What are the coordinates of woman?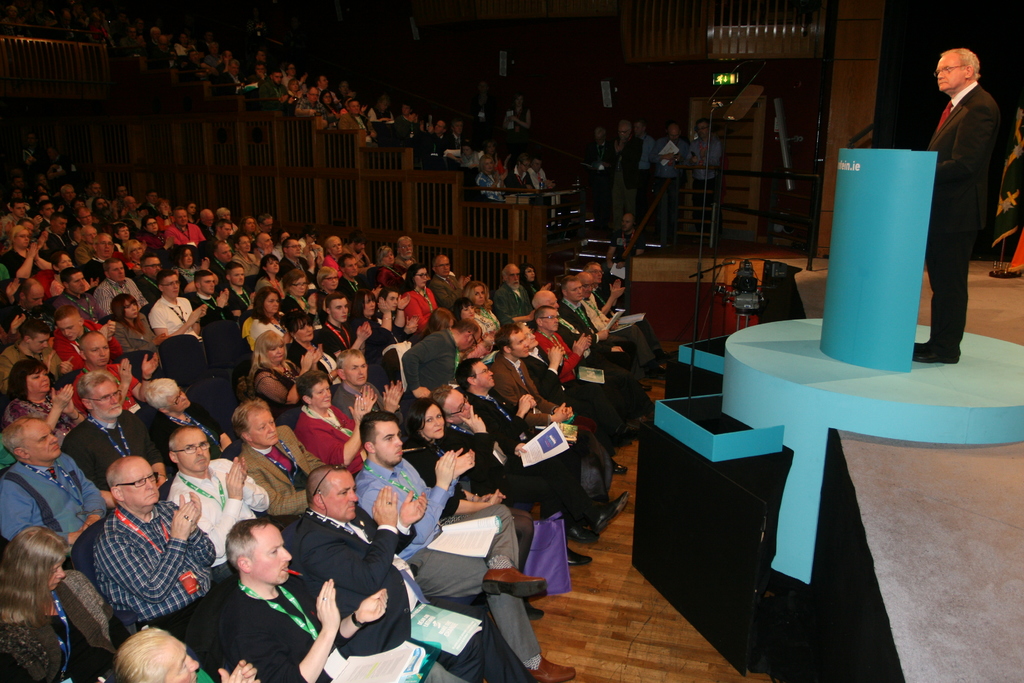
(left=480, top=142, right=509, bottom=179).
